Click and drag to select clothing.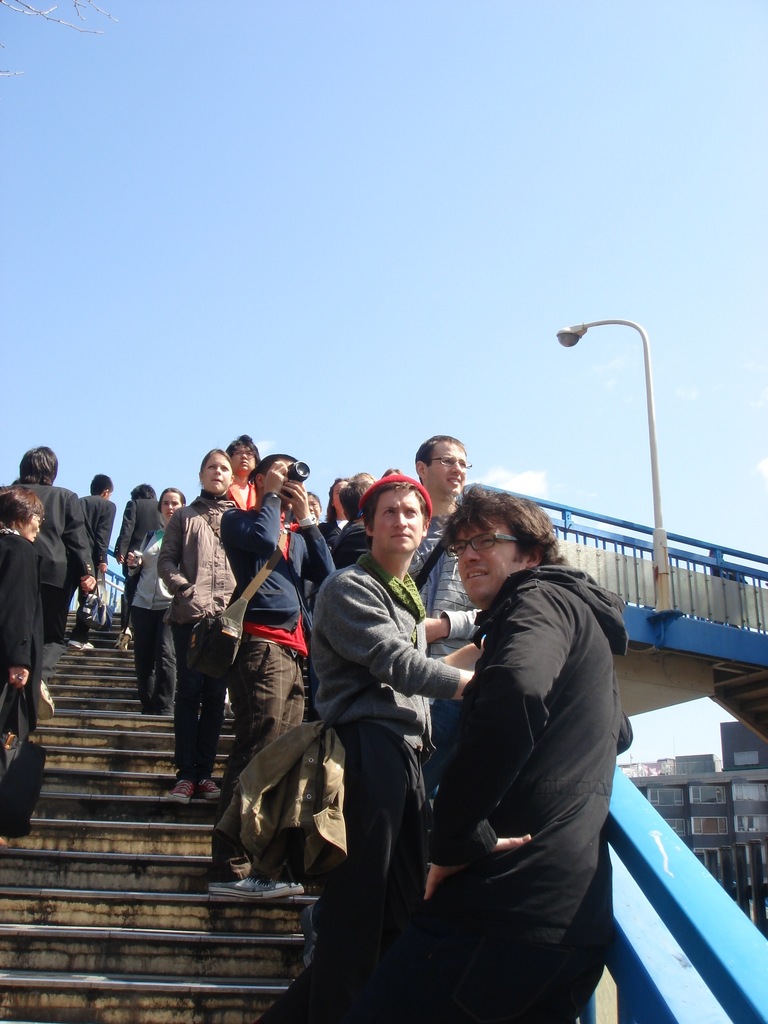
Selection: locate(79, 494, 104, 655).
